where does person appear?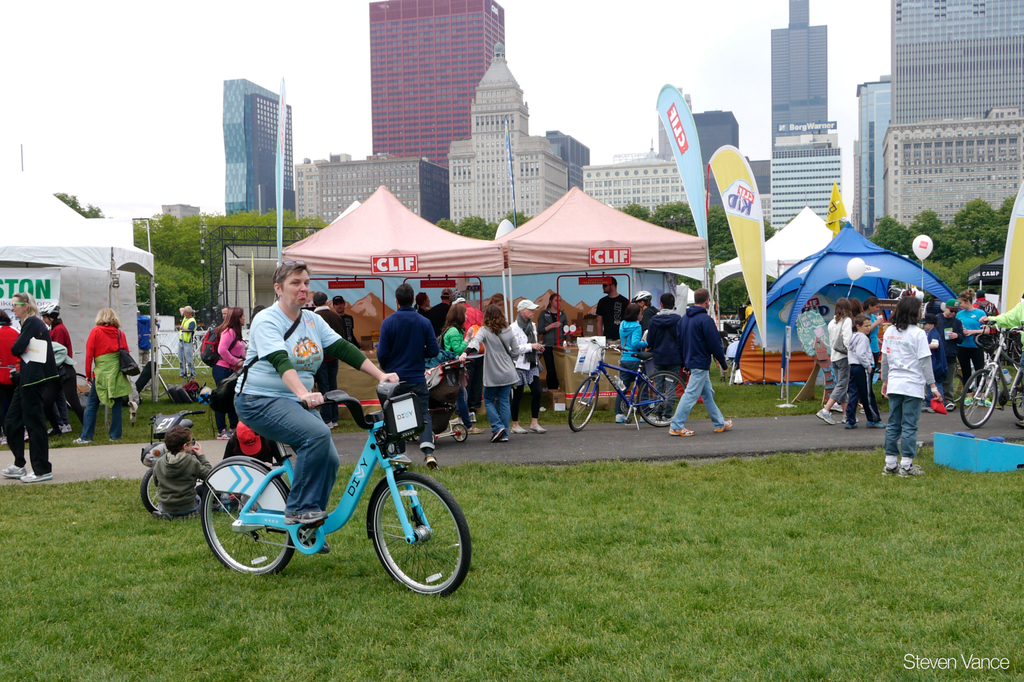
Appears at 860:294:883:385.
